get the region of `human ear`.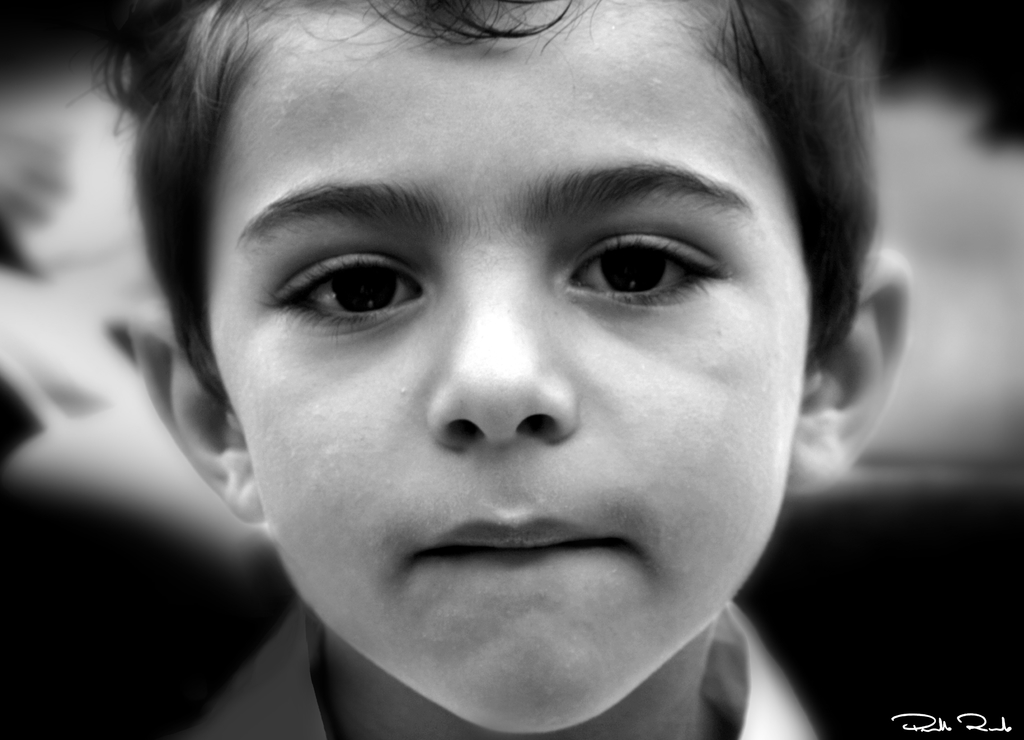
region(125, 305, 271, 524).
